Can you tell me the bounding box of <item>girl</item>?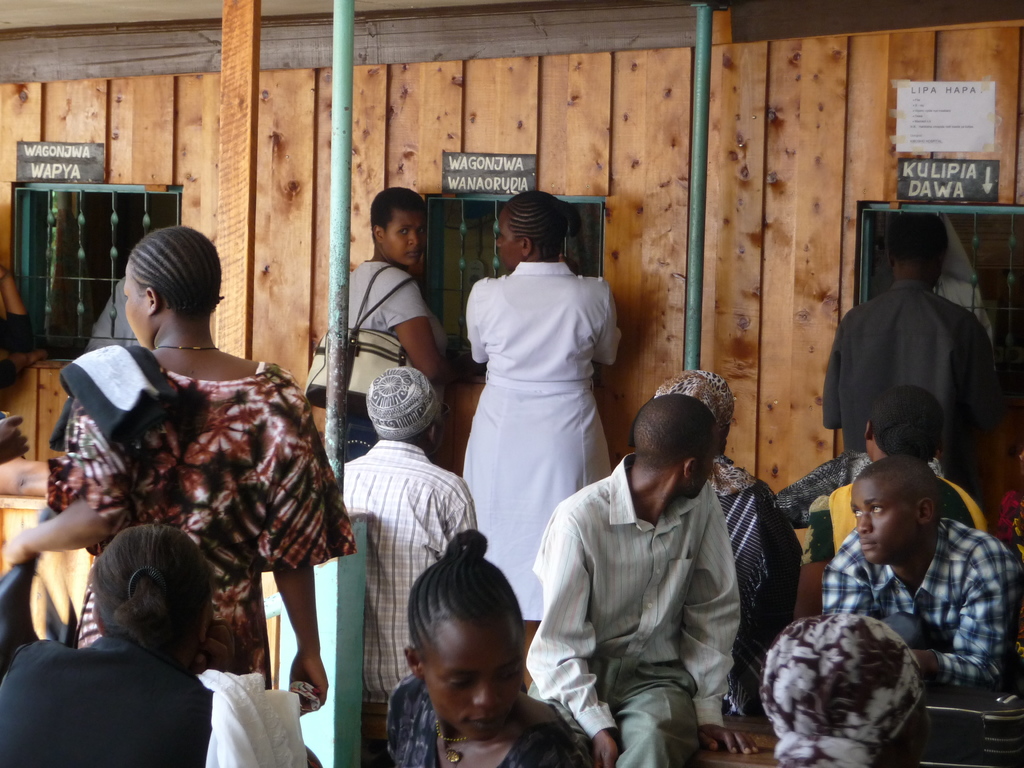
l=387, t=529, r=597, b=767.
